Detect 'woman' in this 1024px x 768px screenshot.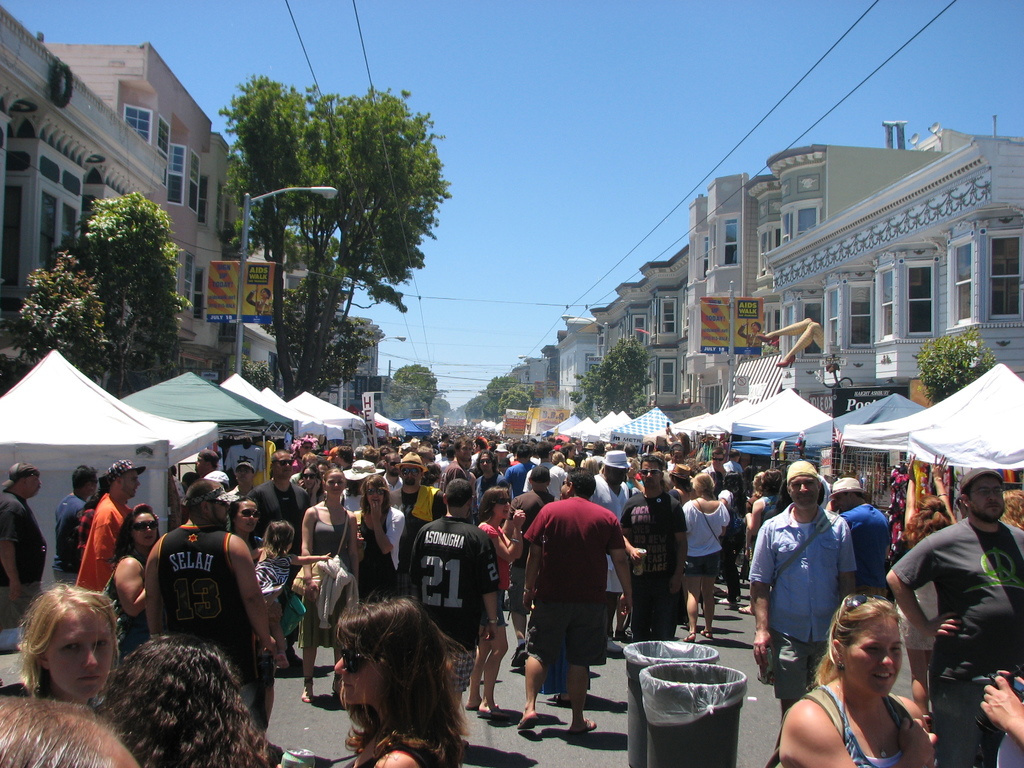
Detection: [684,476,735,652].
